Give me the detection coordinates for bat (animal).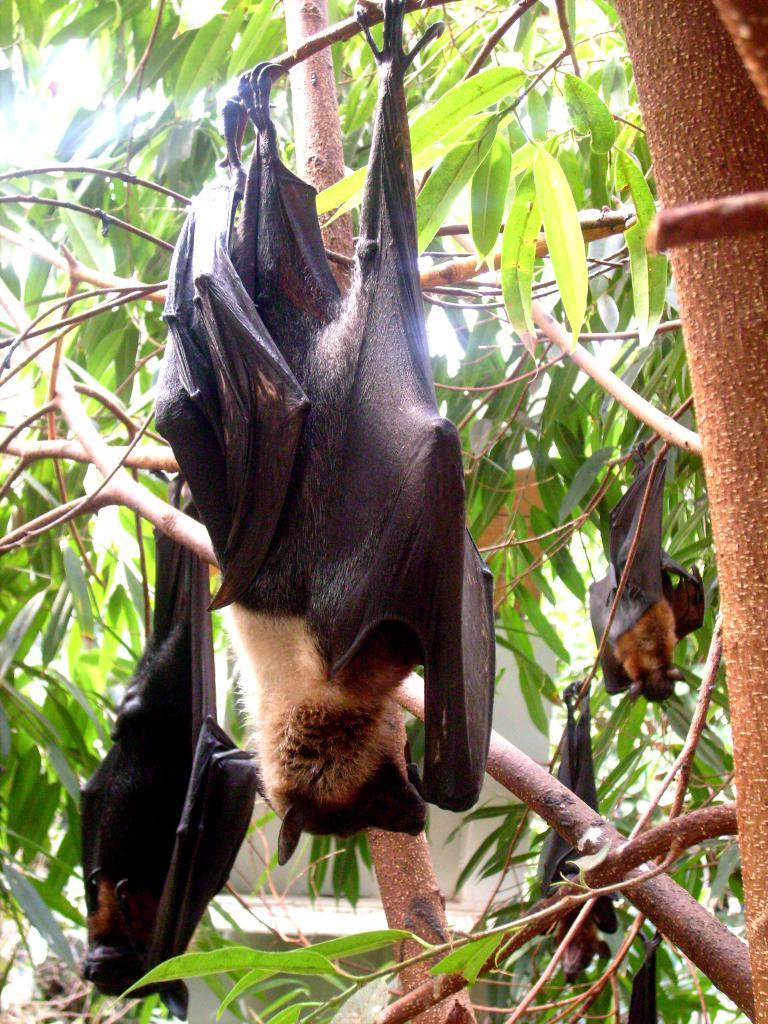
locate(153, 0, 496, 874).
